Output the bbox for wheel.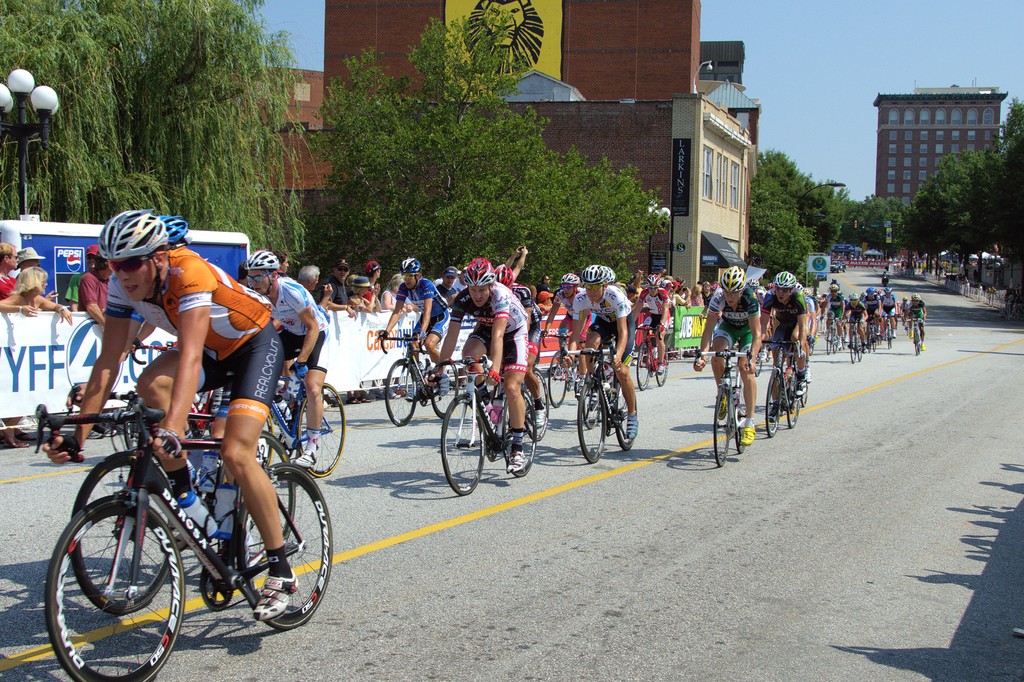
[579, 382, 606, 464].
